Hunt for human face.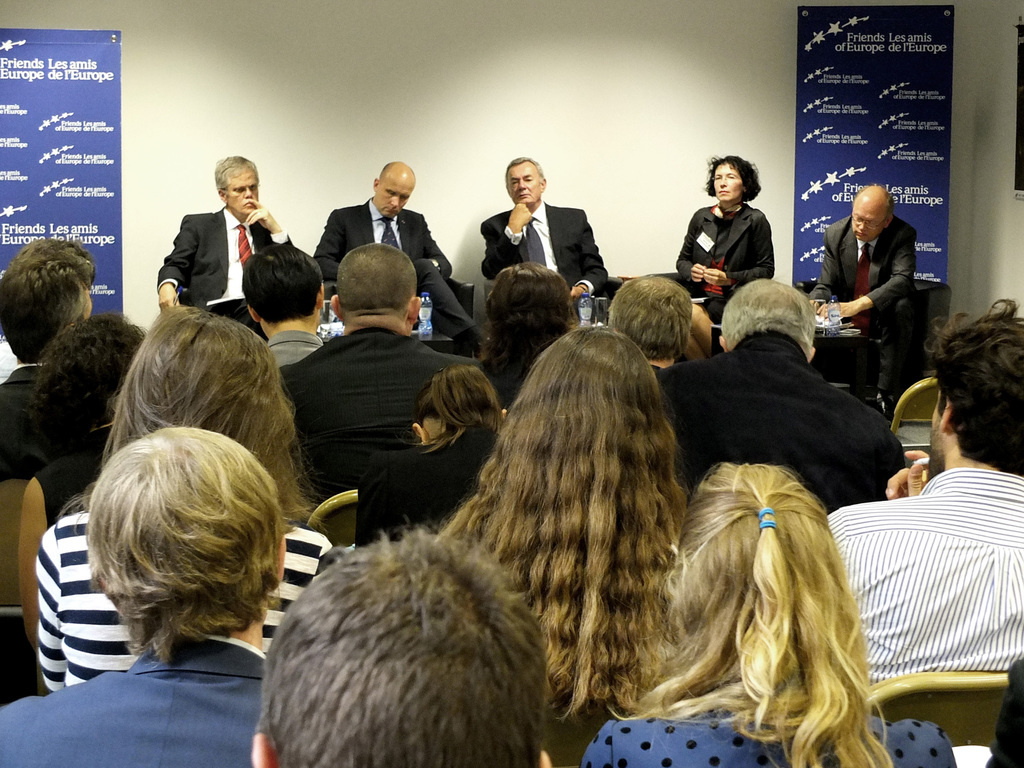
Hunted down at 370/177/411/217.
